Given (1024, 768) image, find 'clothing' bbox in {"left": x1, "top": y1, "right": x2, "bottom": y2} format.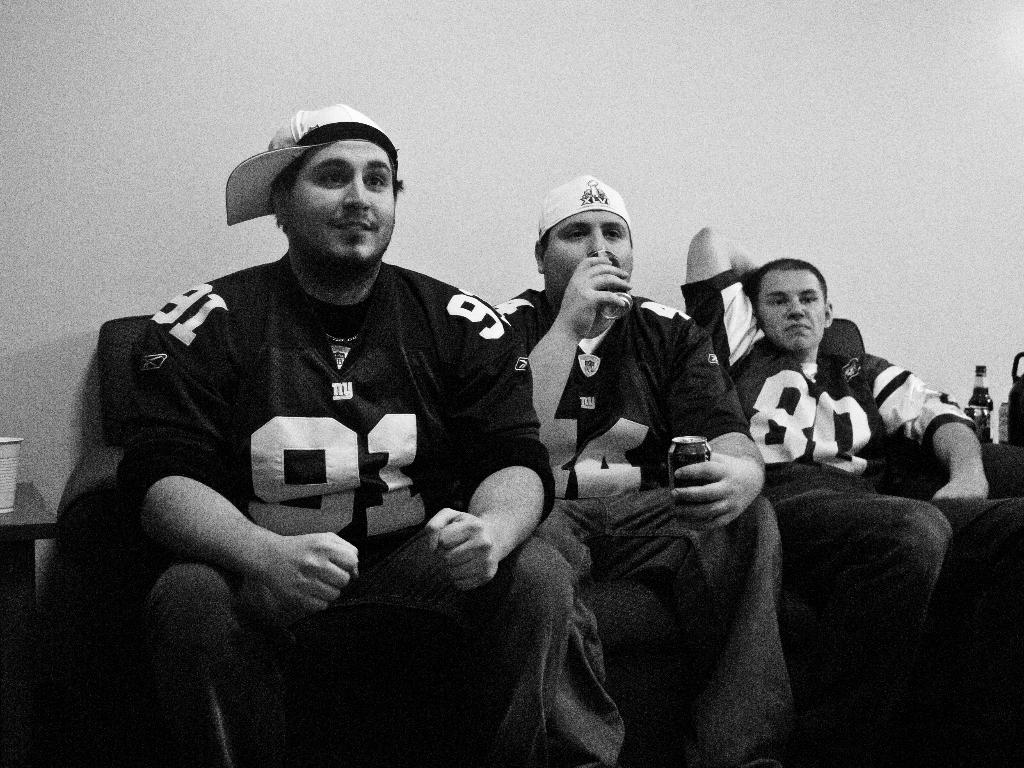
{"left": 77, "top": 184, "right": 568, "bottom": 684}.
